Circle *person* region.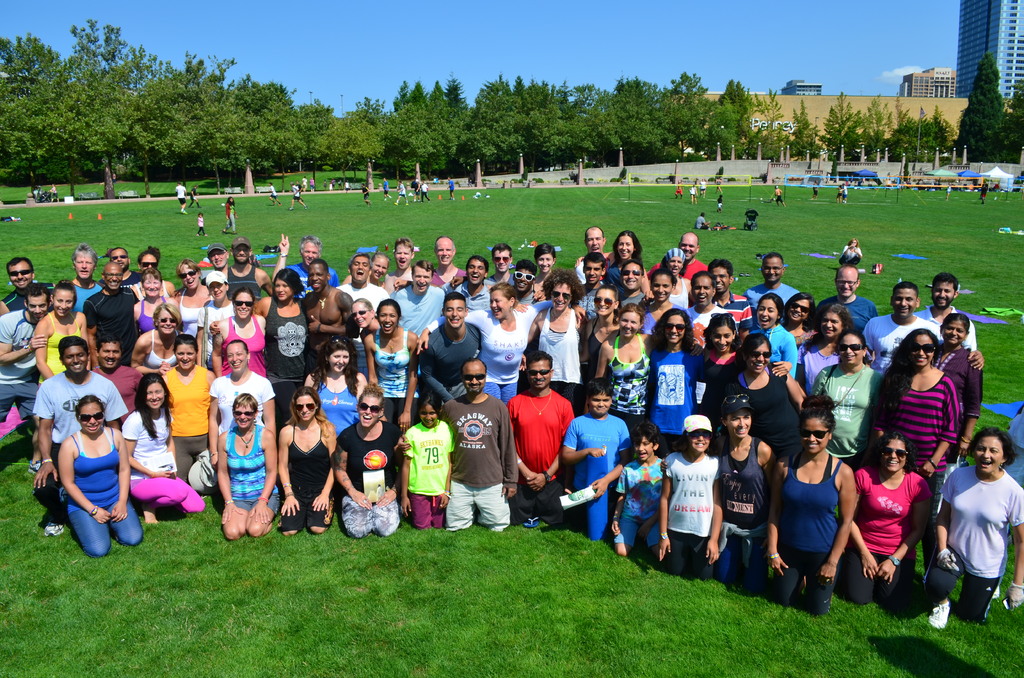
Region: crop(740, 290, 800, 375).
